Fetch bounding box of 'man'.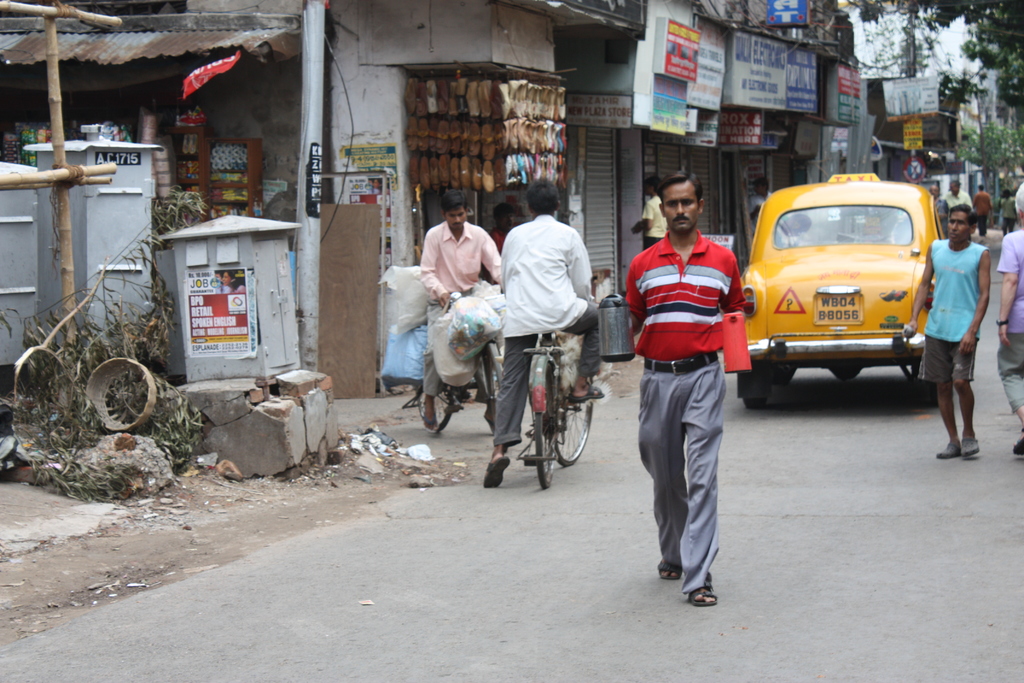
Bbox: 901, 203, 991, 465.
